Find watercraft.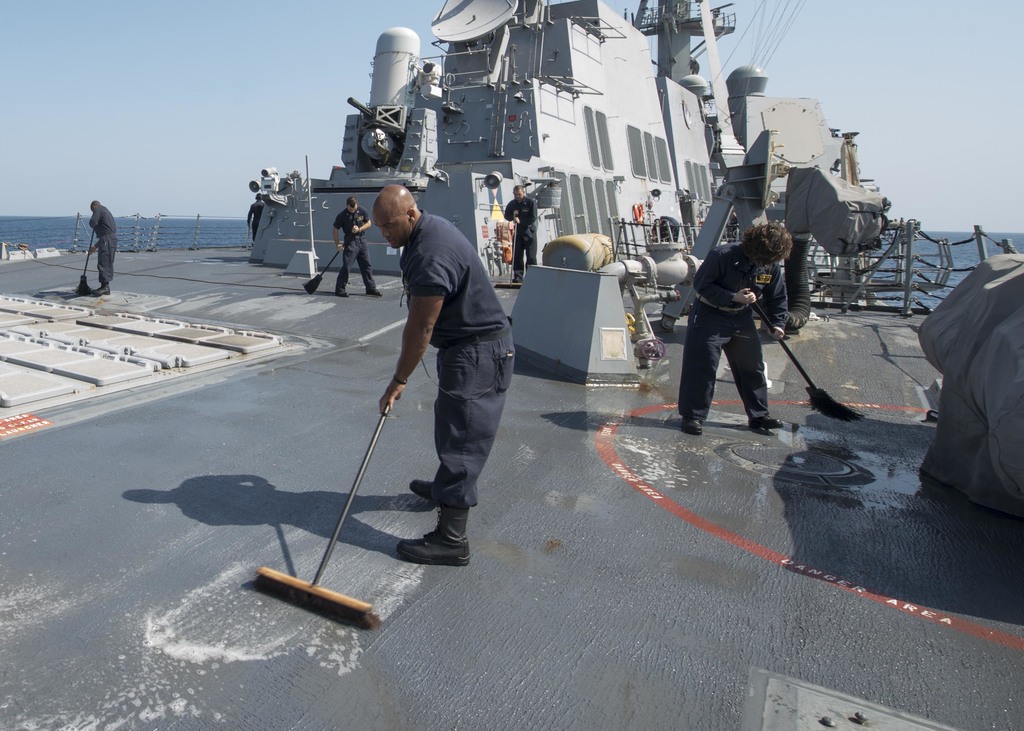
[0,0,1023,730].
